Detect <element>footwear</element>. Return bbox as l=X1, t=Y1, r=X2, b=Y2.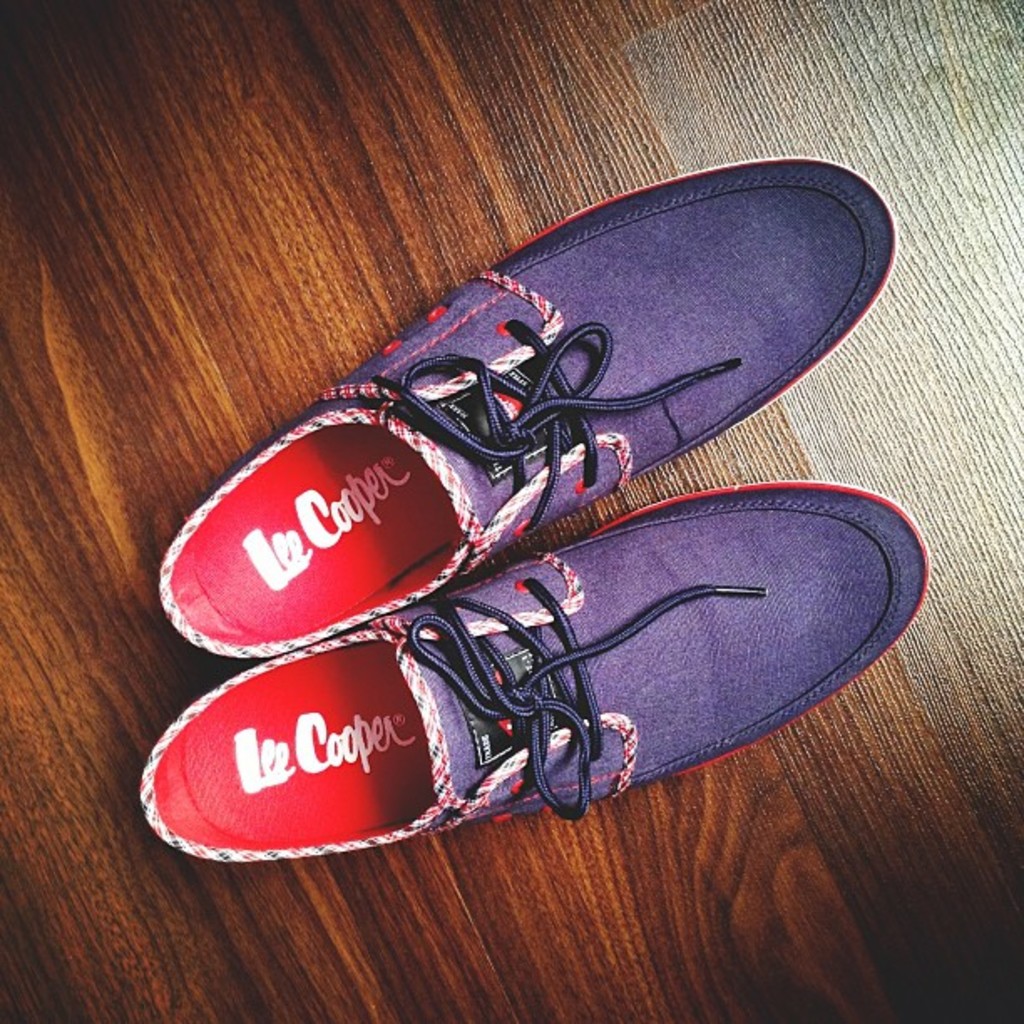
l=162, t=159, r=899, b=661.
